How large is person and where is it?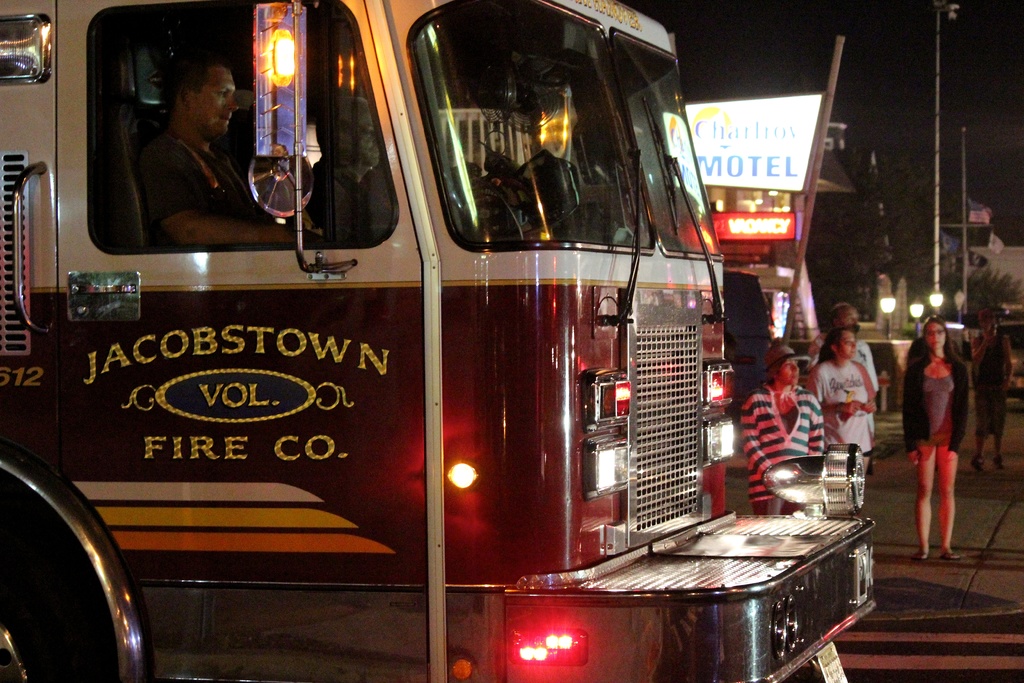
Bounding box: (808,304,883,398).
